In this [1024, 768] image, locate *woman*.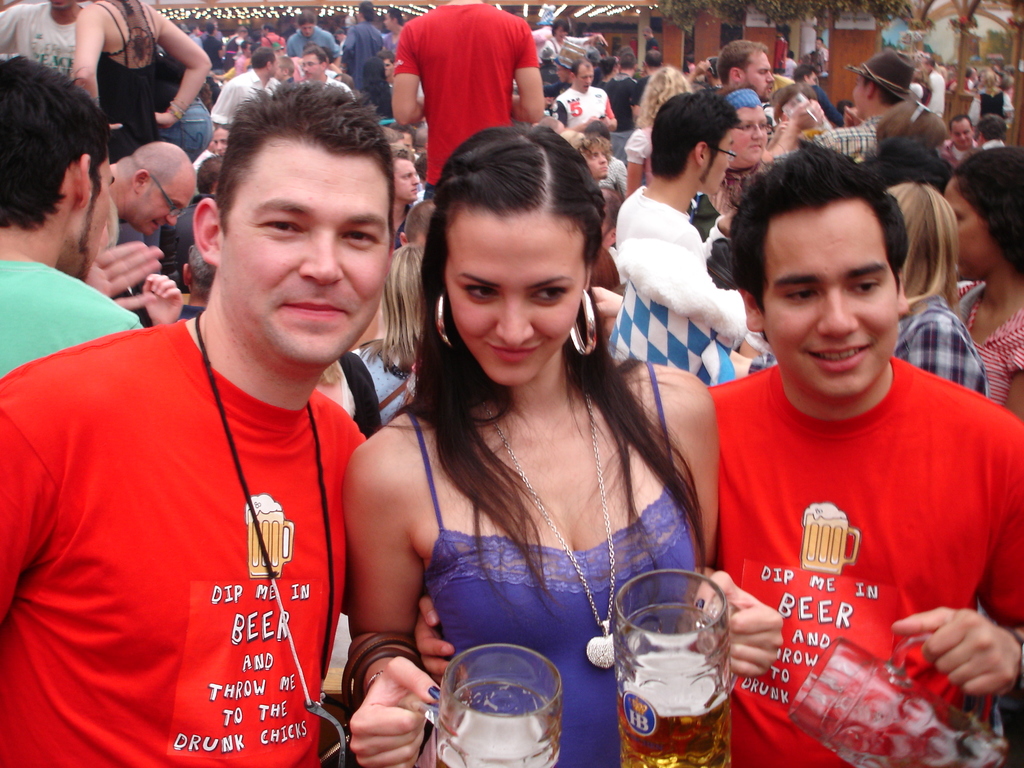
Bounding box: <region>708, 88, 771, 221</region>.
